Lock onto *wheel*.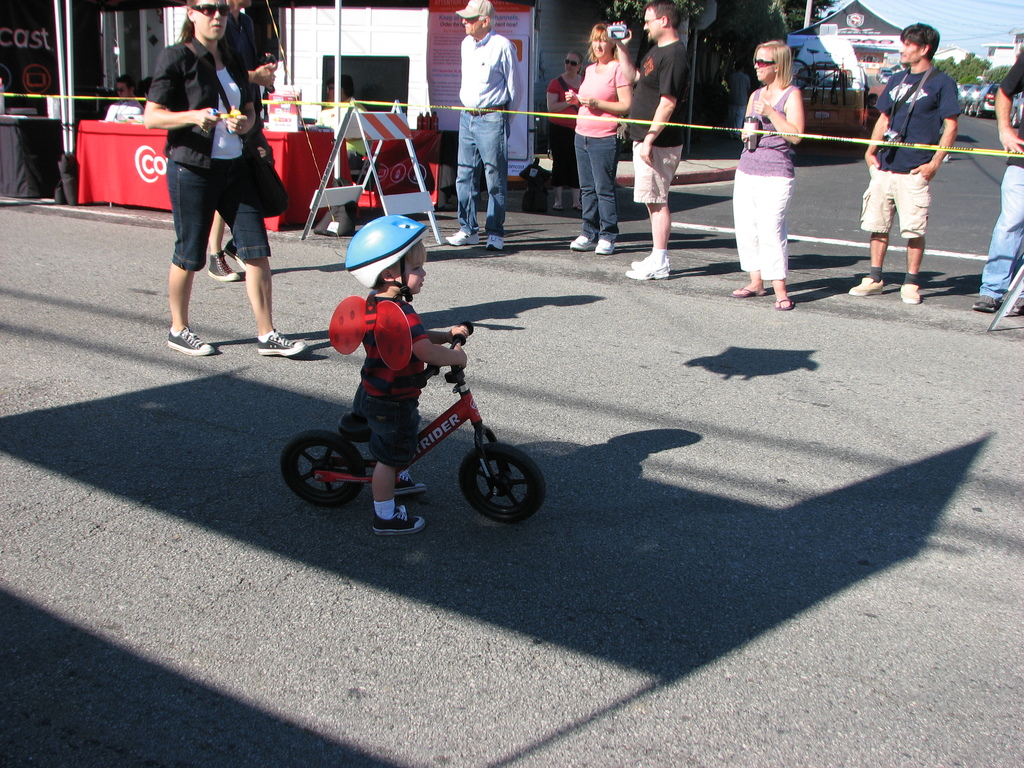
Locked: {"x1": 972, "y1": 102, "x2": 977, "y2": 115}.
